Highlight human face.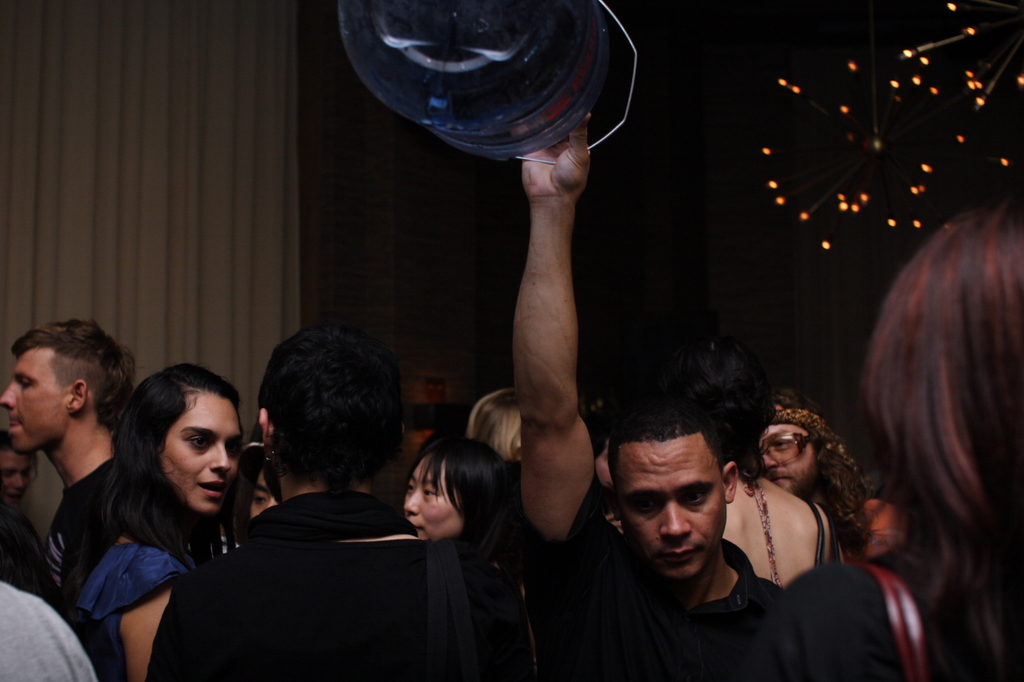
Highlighted region: [0,444,28,504].
